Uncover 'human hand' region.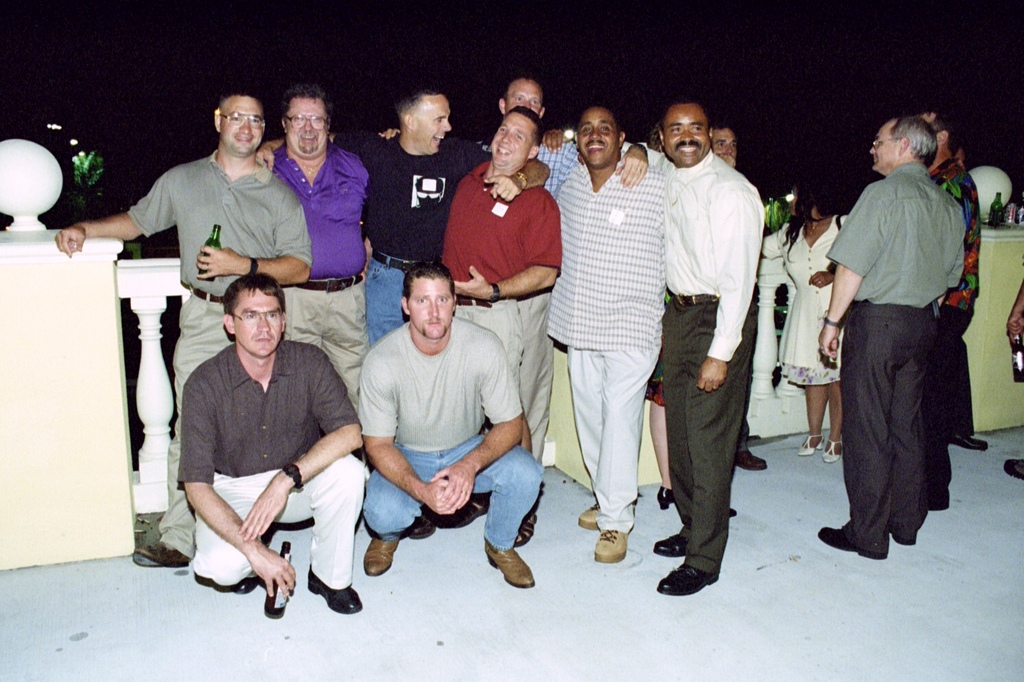
Uncovered: 421 467 476 514.
